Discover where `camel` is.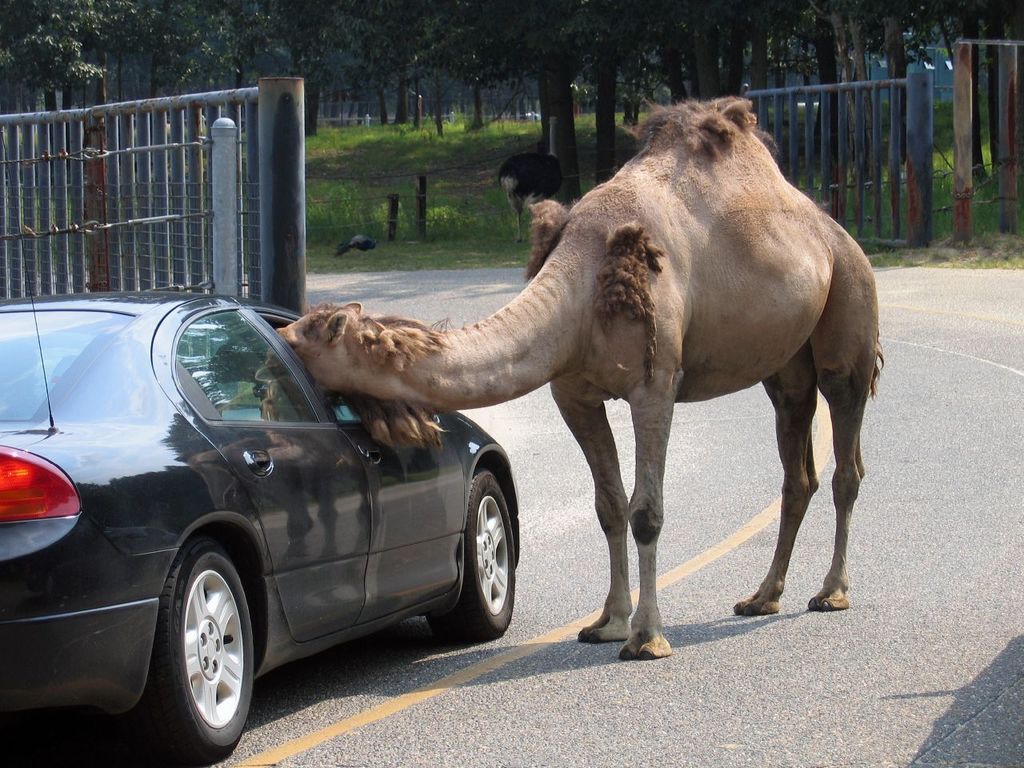
Discovered at 275:95:883:661.
